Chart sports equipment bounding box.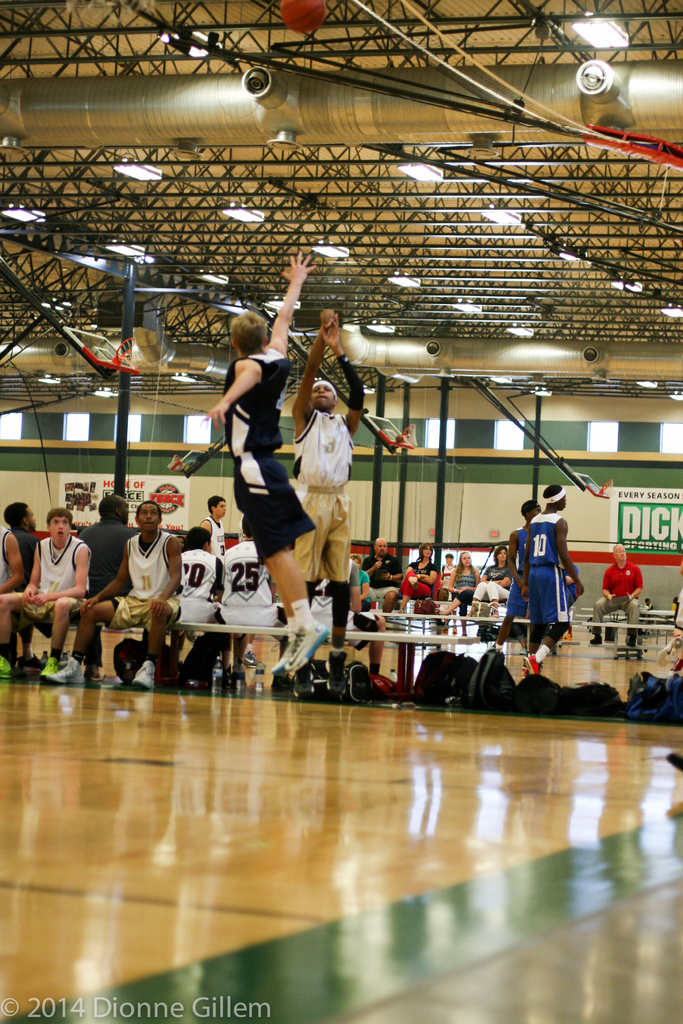
Charted: 525,655,539,673.
